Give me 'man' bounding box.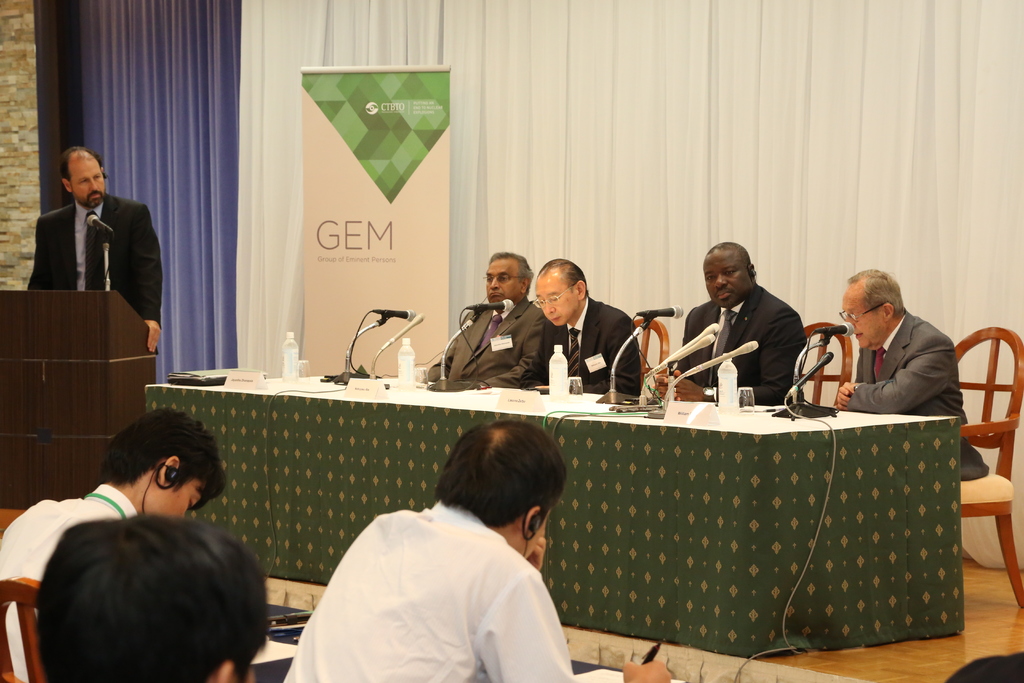
left=14, top=144, right=169, bottom=363.
